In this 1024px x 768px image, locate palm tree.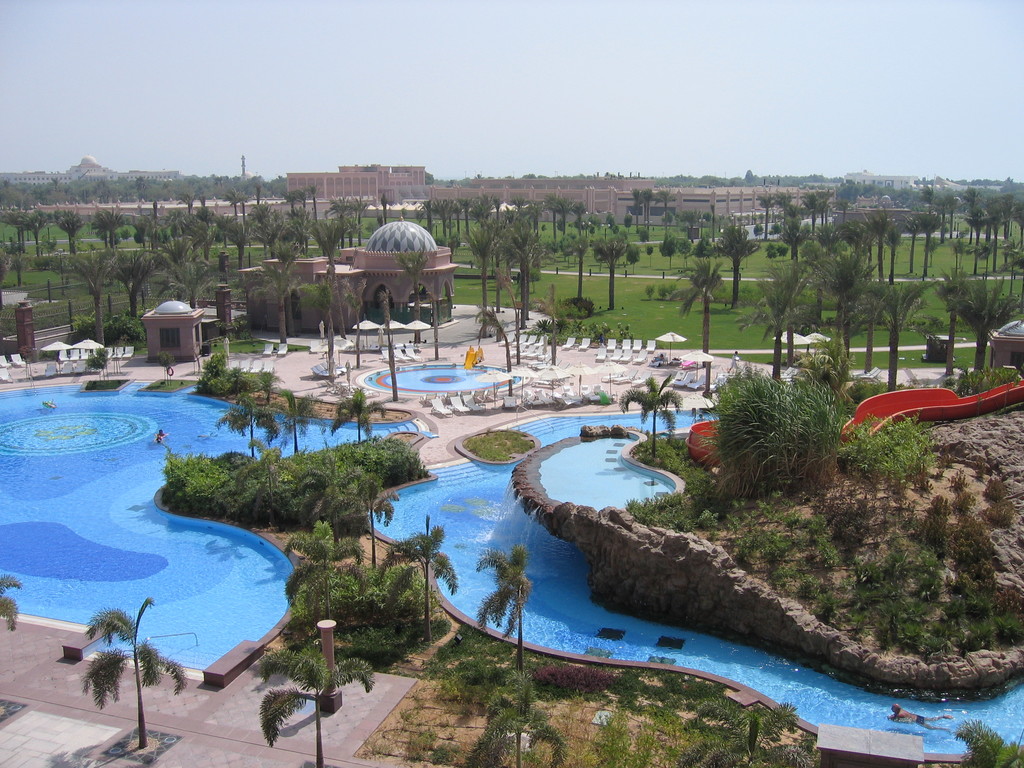
Bounding box: [x1=918, y1=209, x2=946, y2=267].
